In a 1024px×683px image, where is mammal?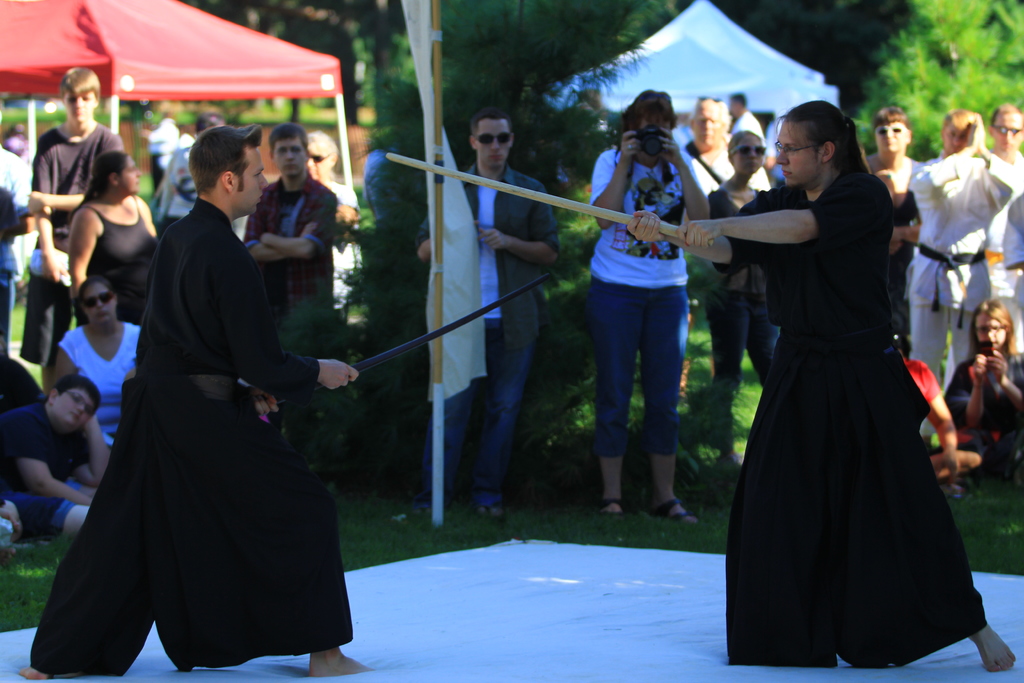
rect(897, 336, 976, 477).
